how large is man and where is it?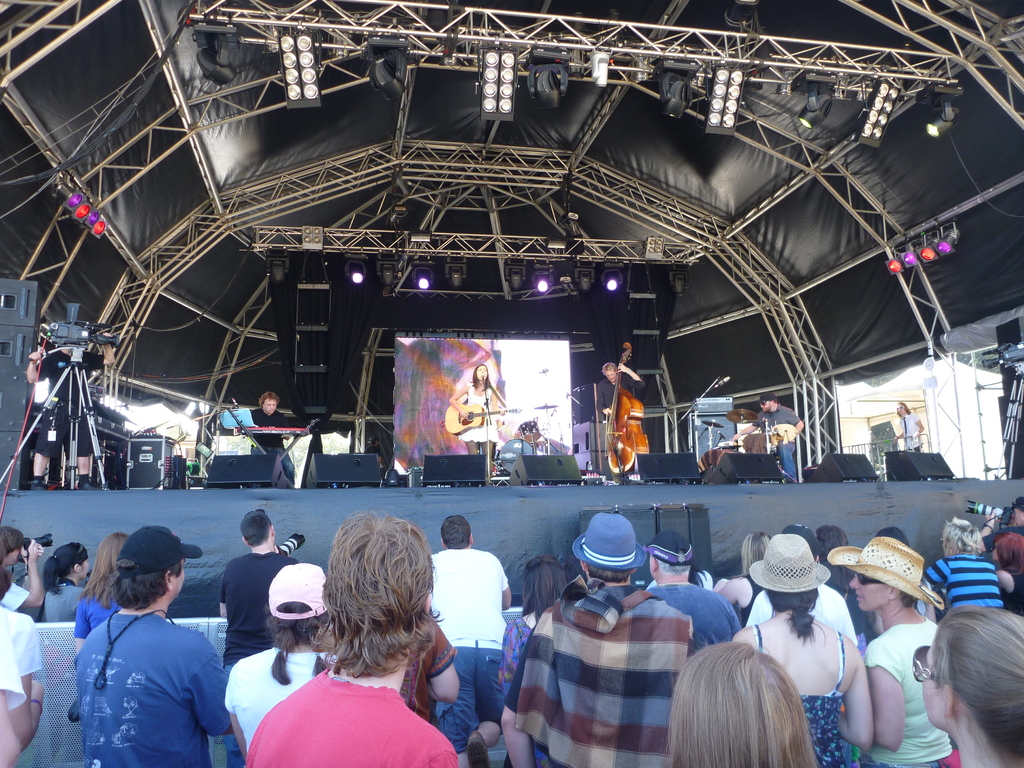
Bounding box: x1=247 y1=391 x2=308 y2=484.
